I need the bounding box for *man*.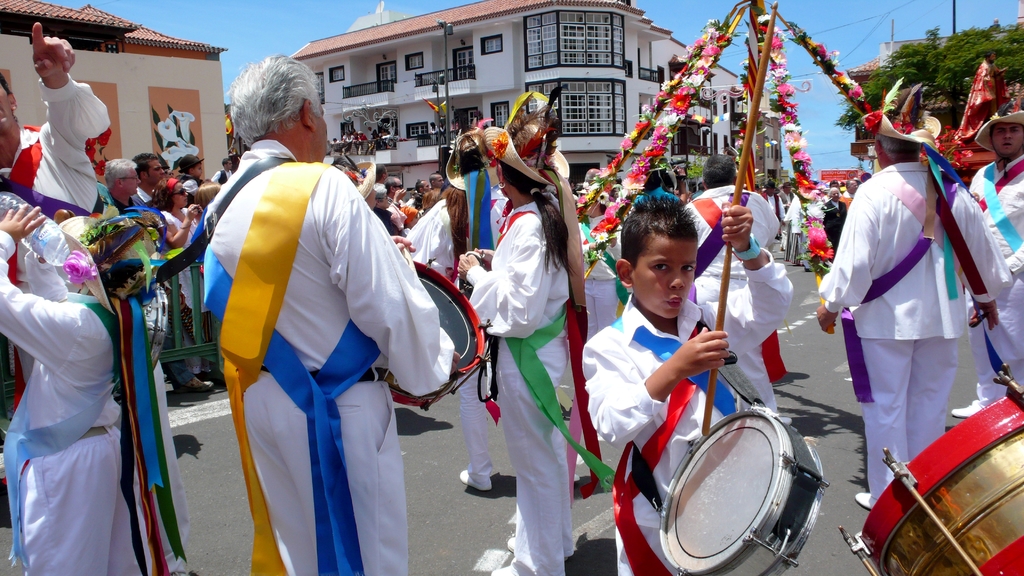
Here it is: {"x1": 780, "y1": 183, "x2": 794, "y2": 230}.
